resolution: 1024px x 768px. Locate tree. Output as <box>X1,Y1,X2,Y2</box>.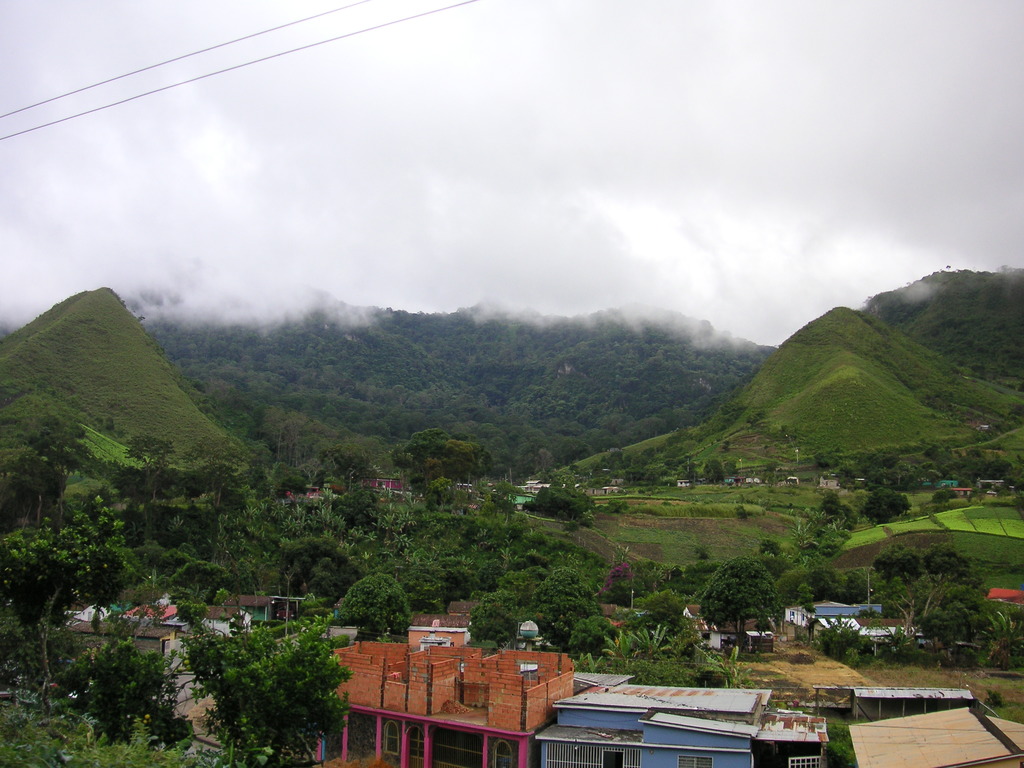
<box>819,442,838,474</box>.
